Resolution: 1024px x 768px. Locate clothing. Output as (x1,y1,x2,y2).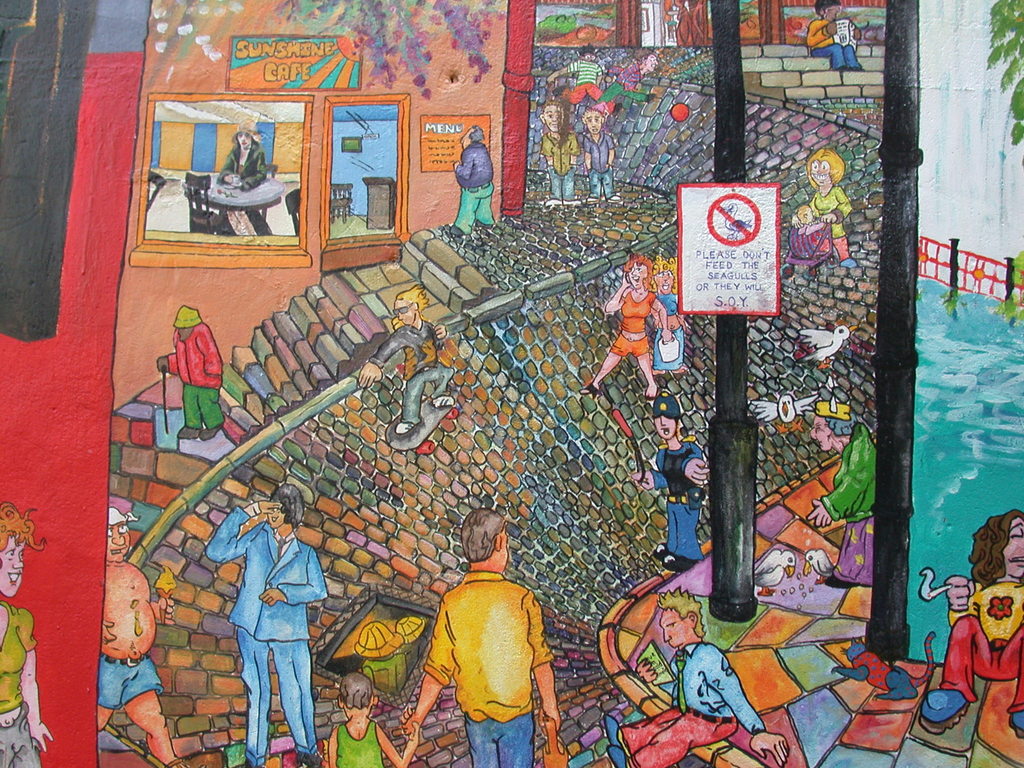
(371,324,459,424).
